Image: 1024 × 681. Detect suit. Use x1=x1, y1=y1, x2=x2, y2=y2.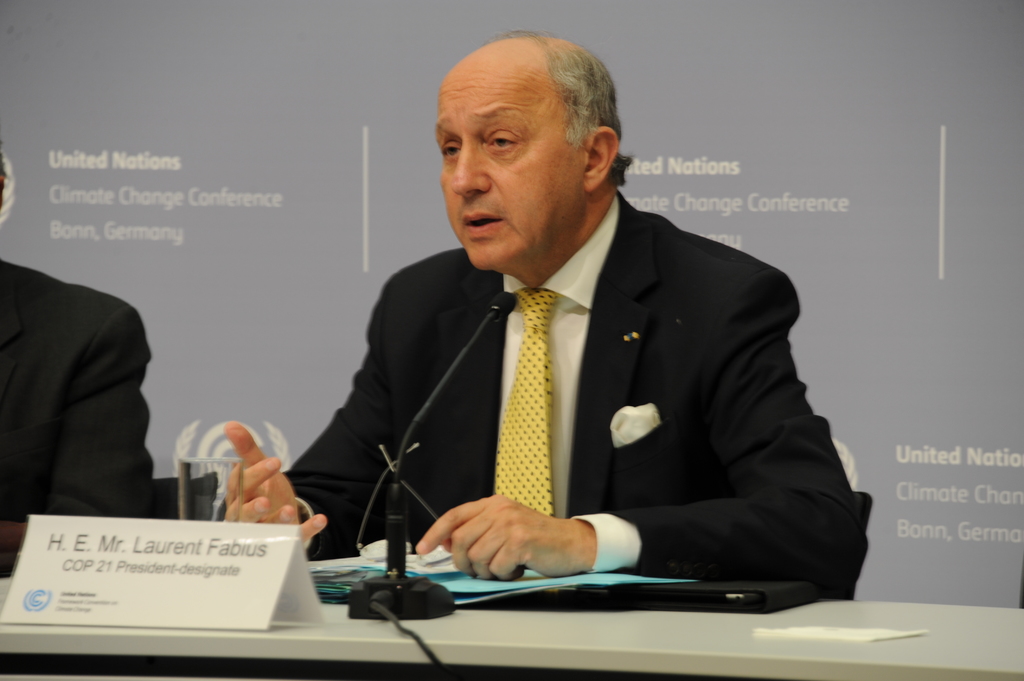
x1=0, y1=262, x2=149, y2=573.
